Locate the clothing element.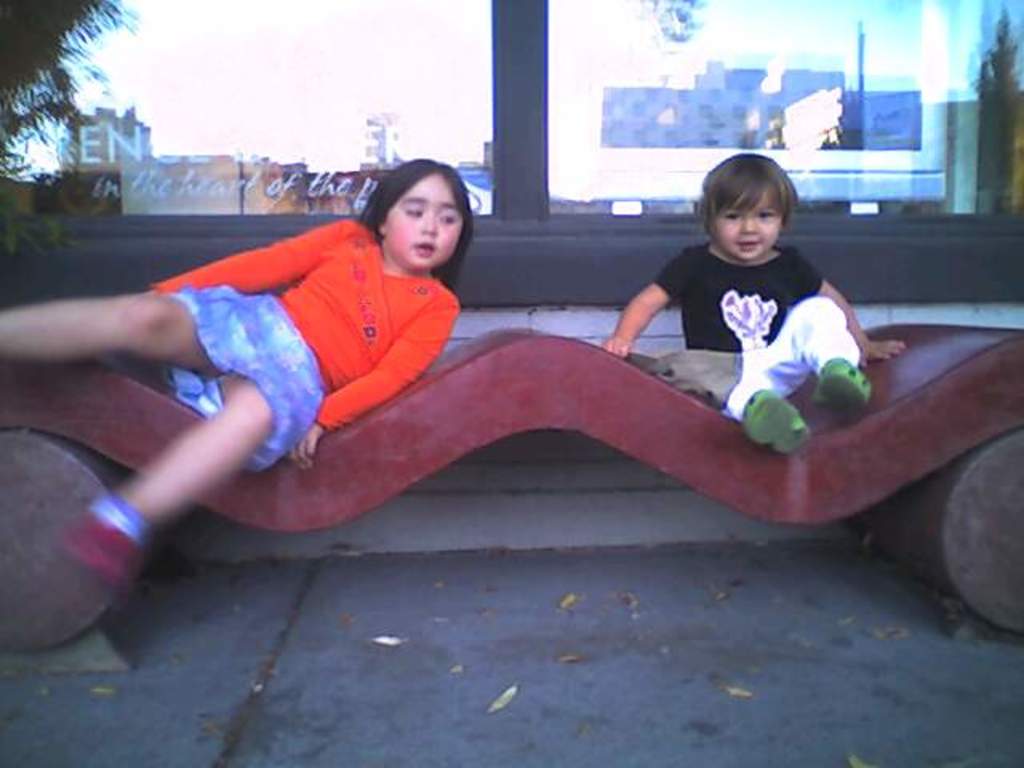
Element bbox: <box>88,218,466,541</box>.
